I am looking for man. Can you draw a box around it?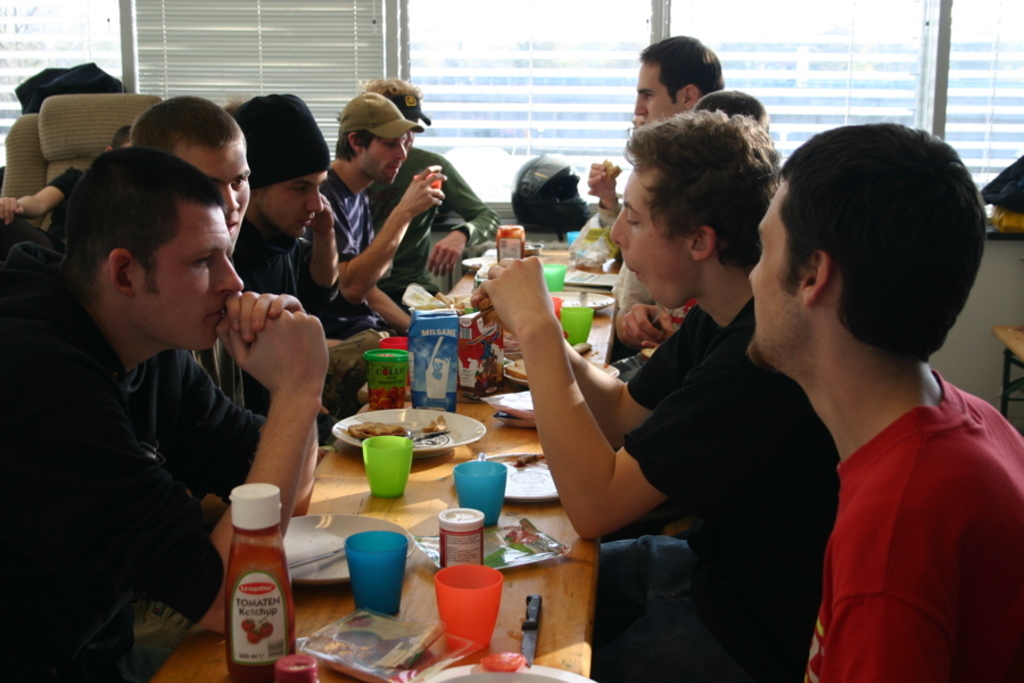
Sure, the bounding box is locate(364, 81, 498, 310).
